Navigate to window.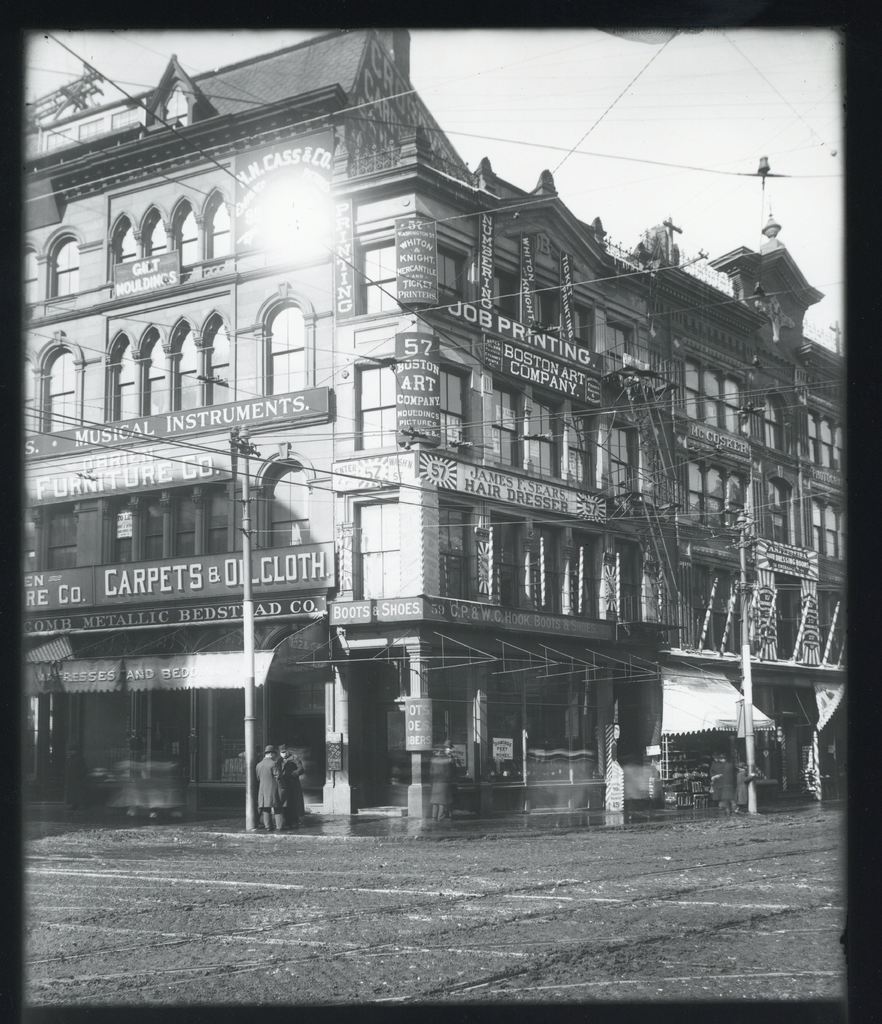
Navigation target: bbox=[362, 362, 403, 449].
